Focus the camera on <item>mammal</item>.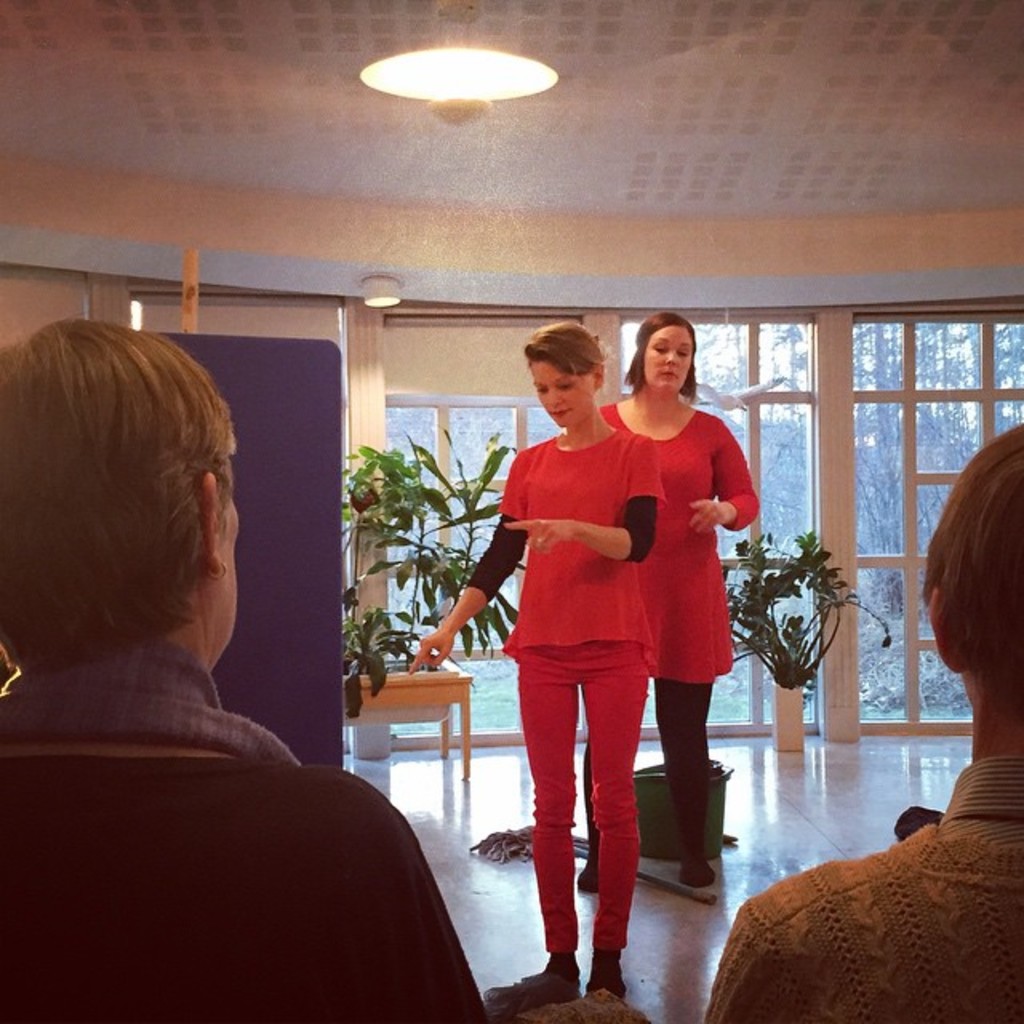
Focus region: [696,418,1022,1022].
